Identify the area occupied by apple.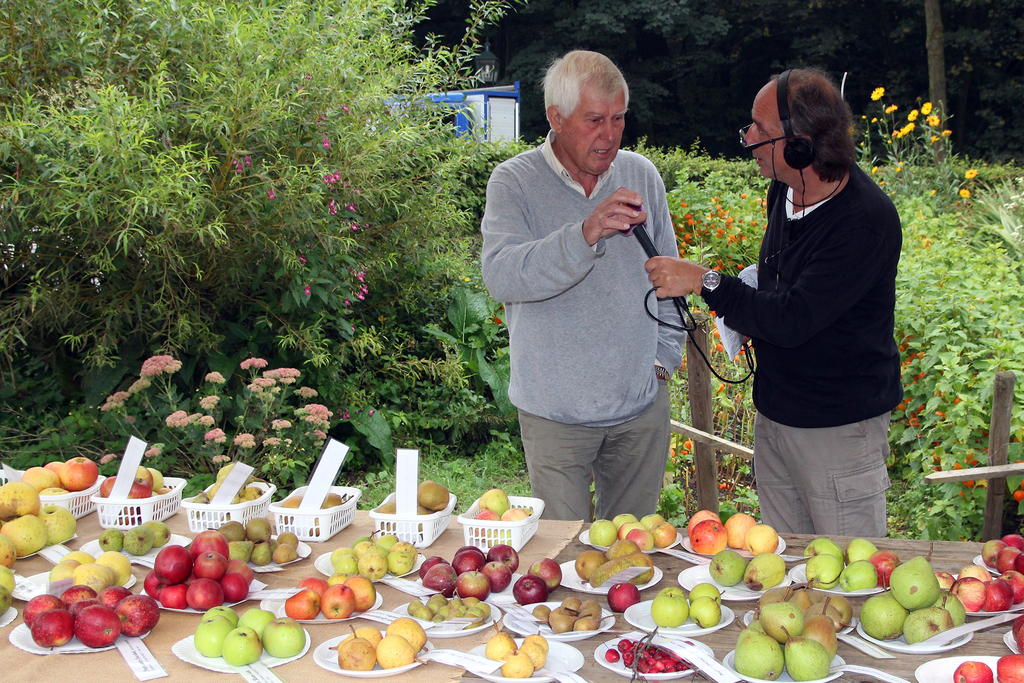
Area: region(45, 460, 61, 470).
